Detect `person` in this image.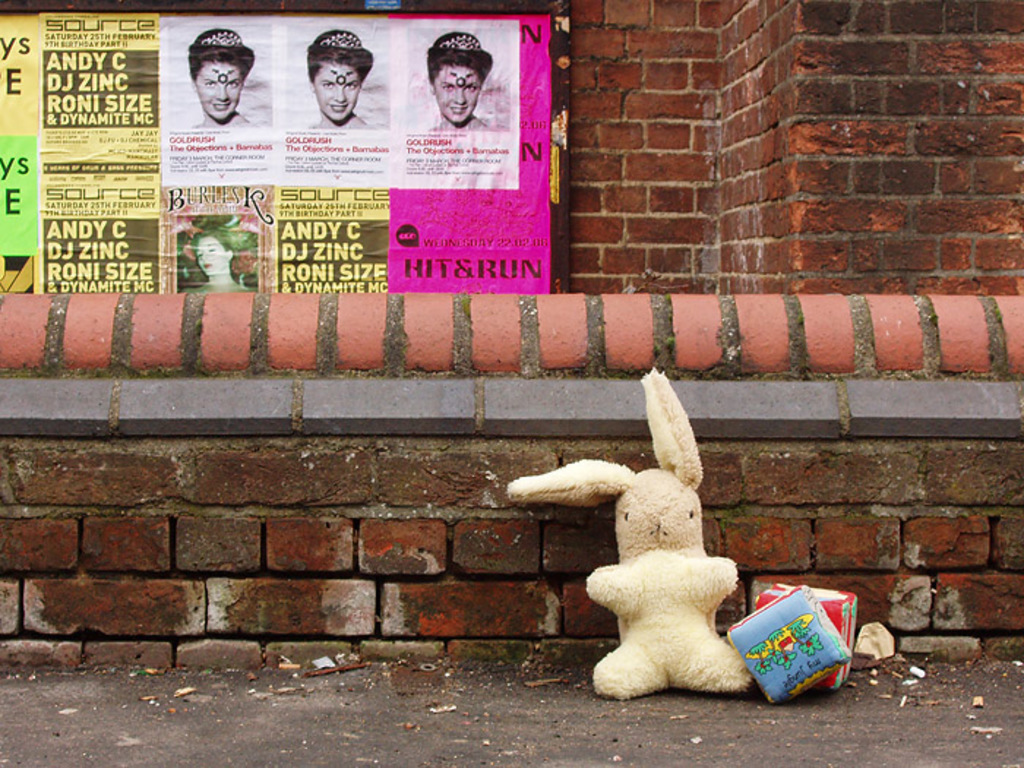
Detection: (x1=426, y1=29, x2=496, y2=135).
